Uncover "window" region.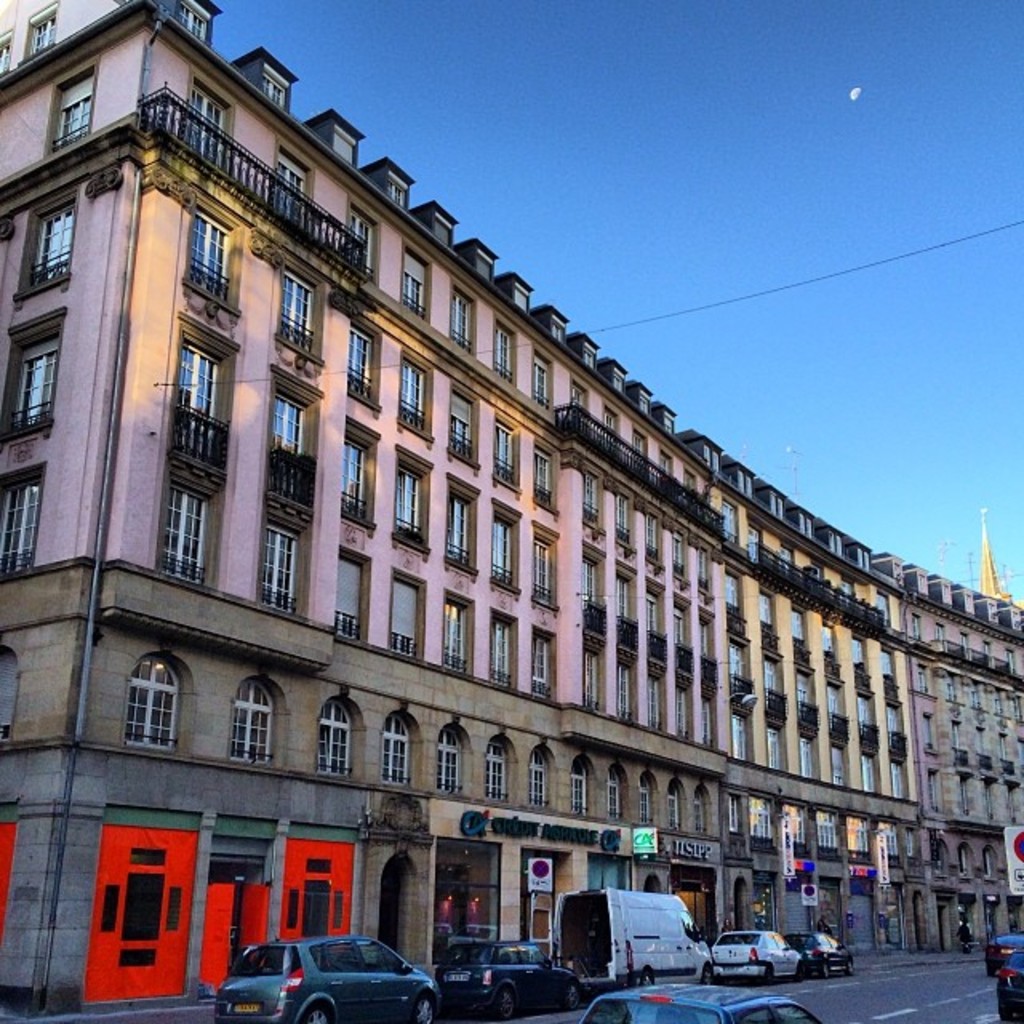
Uncovered: <box>722,712,754,771</box>.
